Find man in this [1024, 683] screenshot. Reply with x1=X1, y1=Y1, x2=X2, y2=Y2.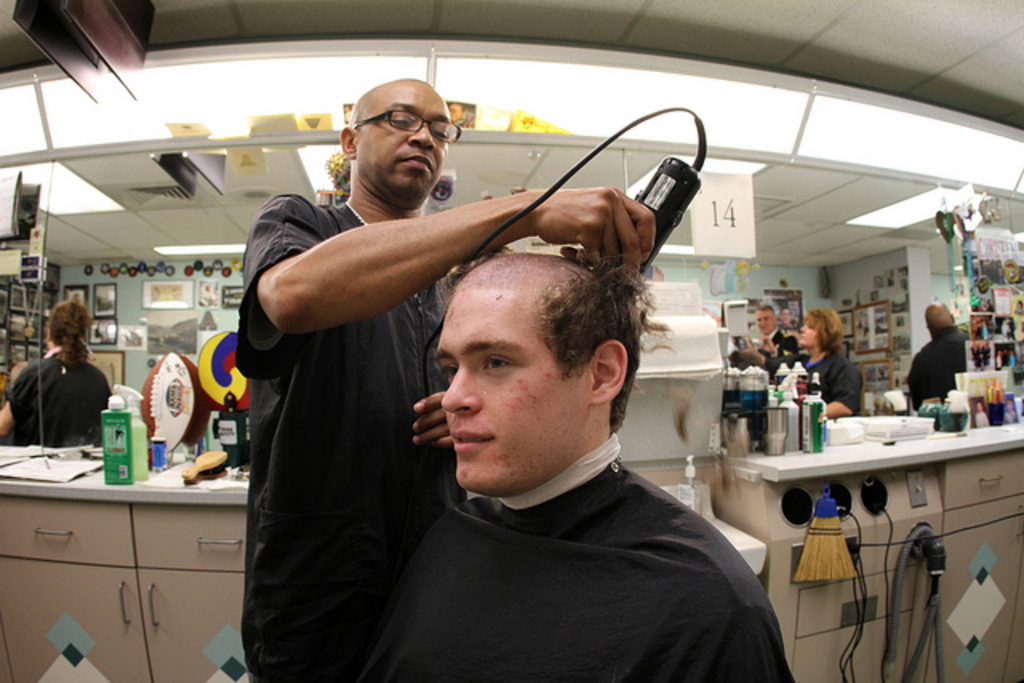
x1=237, y1=78, x2=653, y2=681.
